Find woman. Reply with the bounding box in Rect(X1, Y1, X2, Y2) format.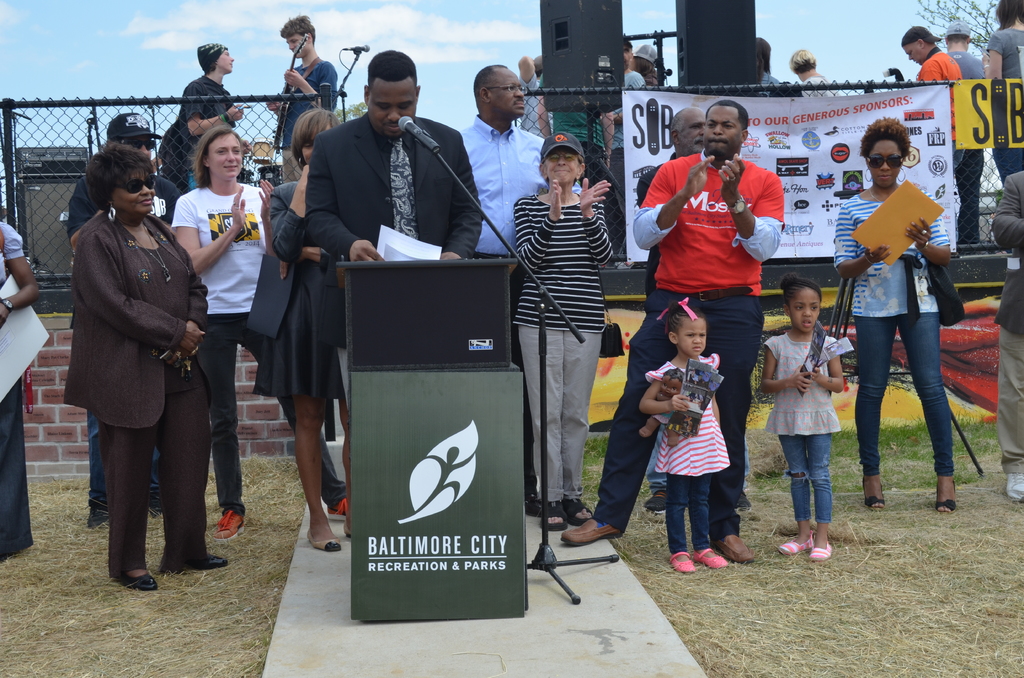
Rect(164, 123, 346, 542).
